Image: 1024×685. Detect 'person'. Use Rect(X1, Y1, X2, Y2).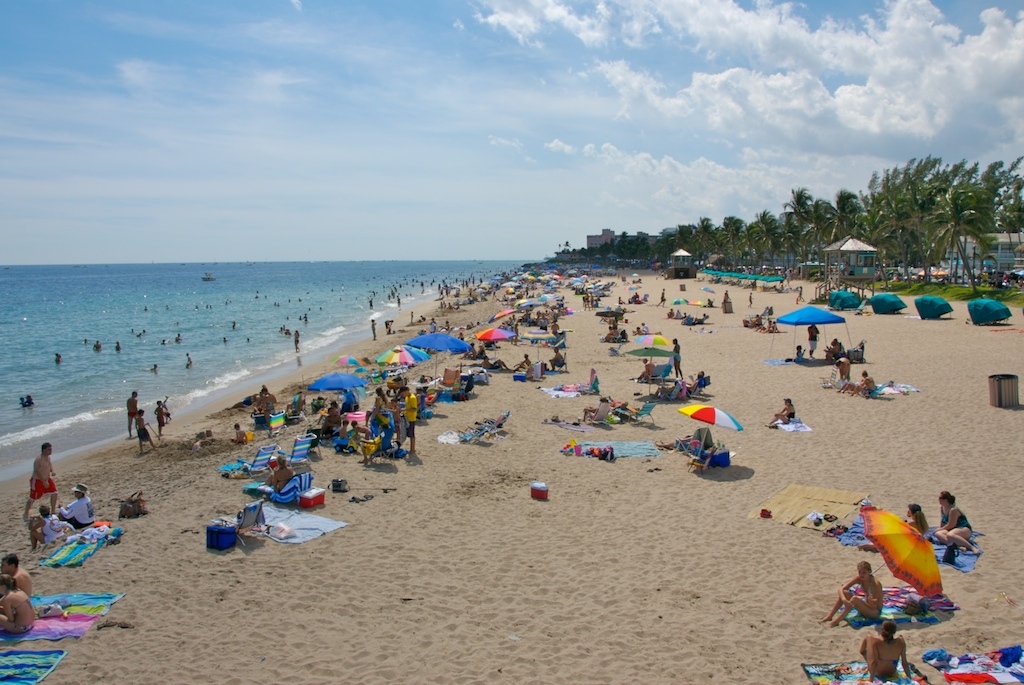
Rect(368, 386, 389, 431).
